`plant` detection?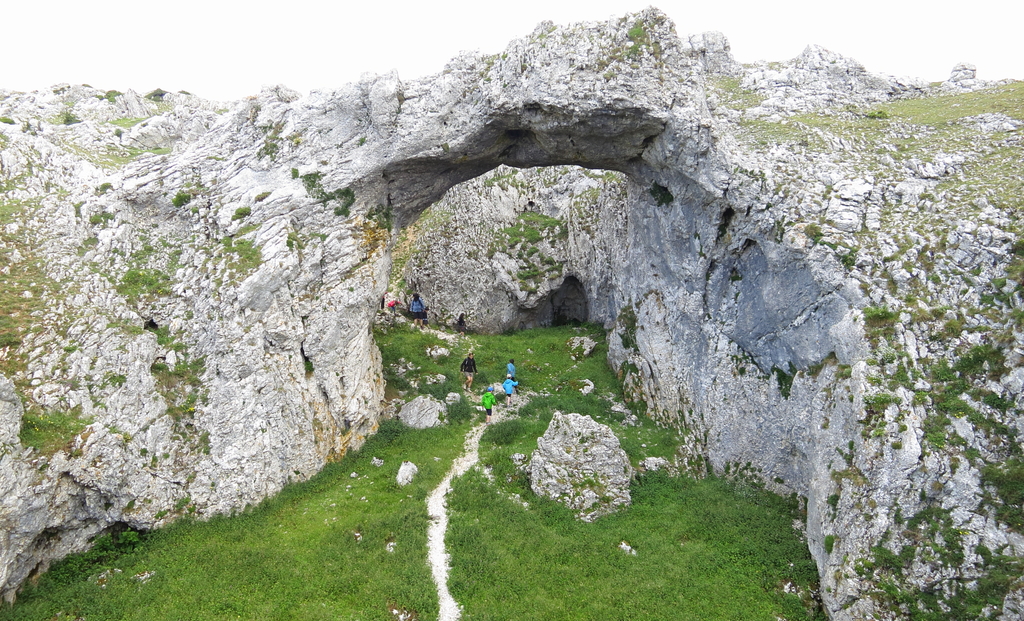
region(173, 356, 204, 388)
